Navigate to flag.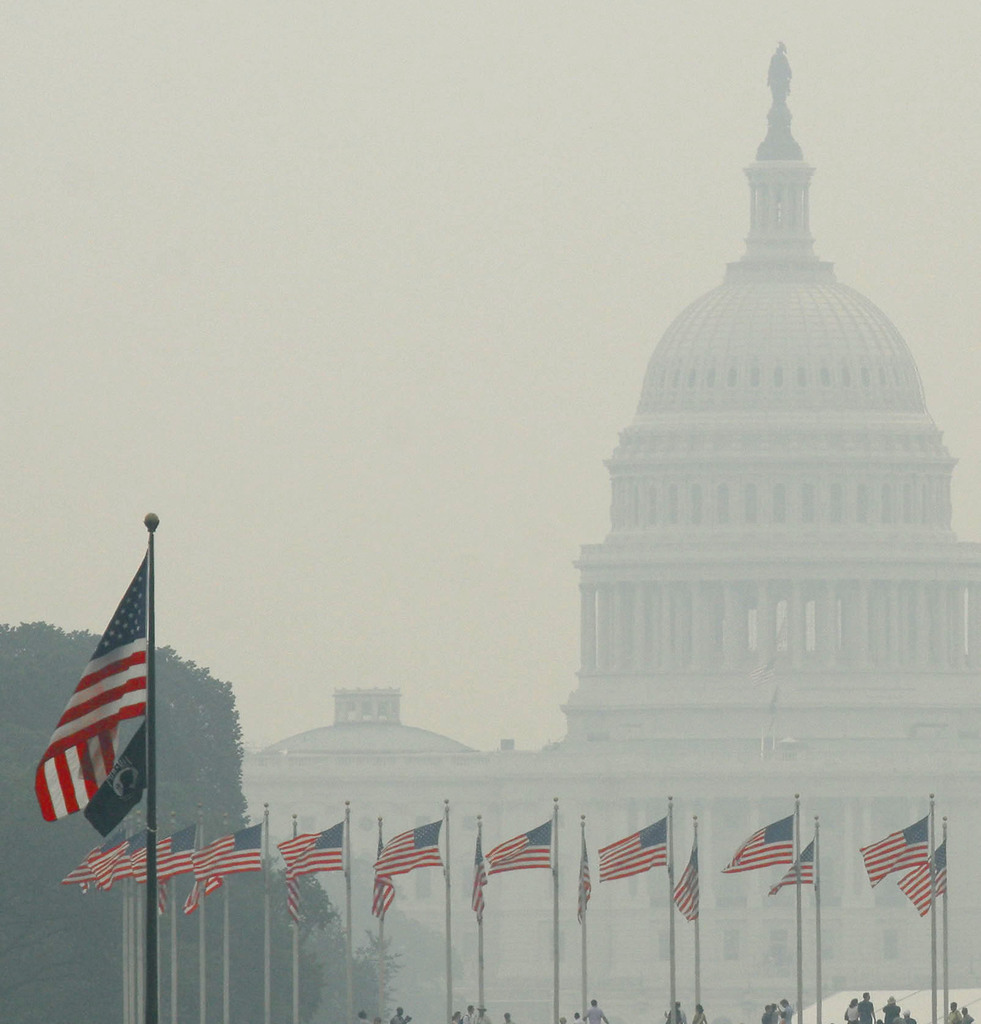
Navigation target: (197, 830, 266, 890).
